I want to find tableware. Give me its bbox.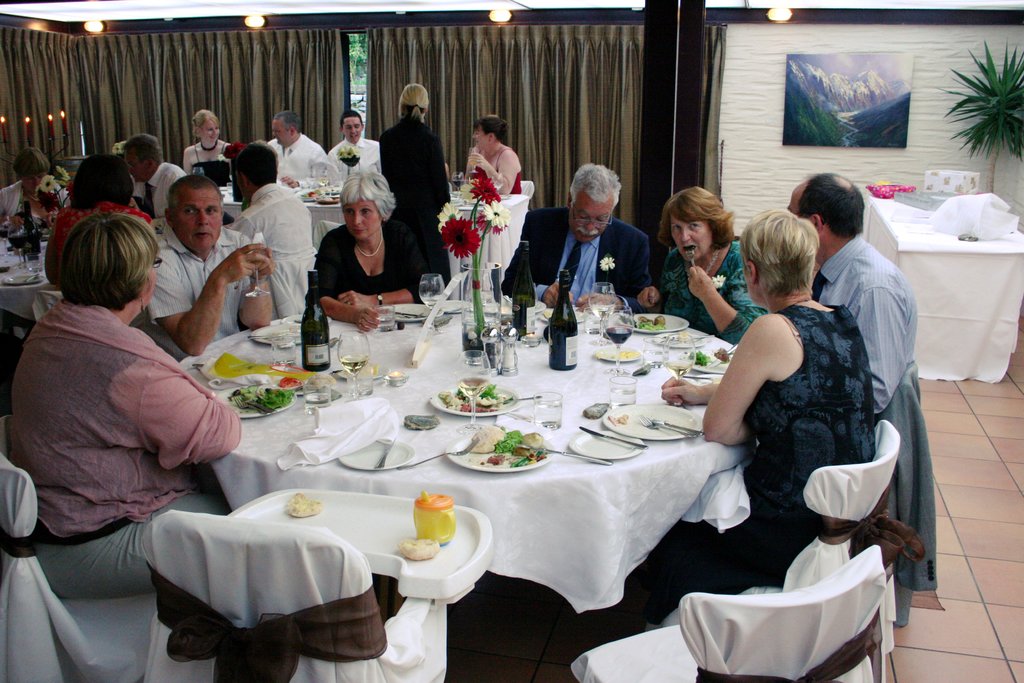
rect(240, 231, 270, 297).
